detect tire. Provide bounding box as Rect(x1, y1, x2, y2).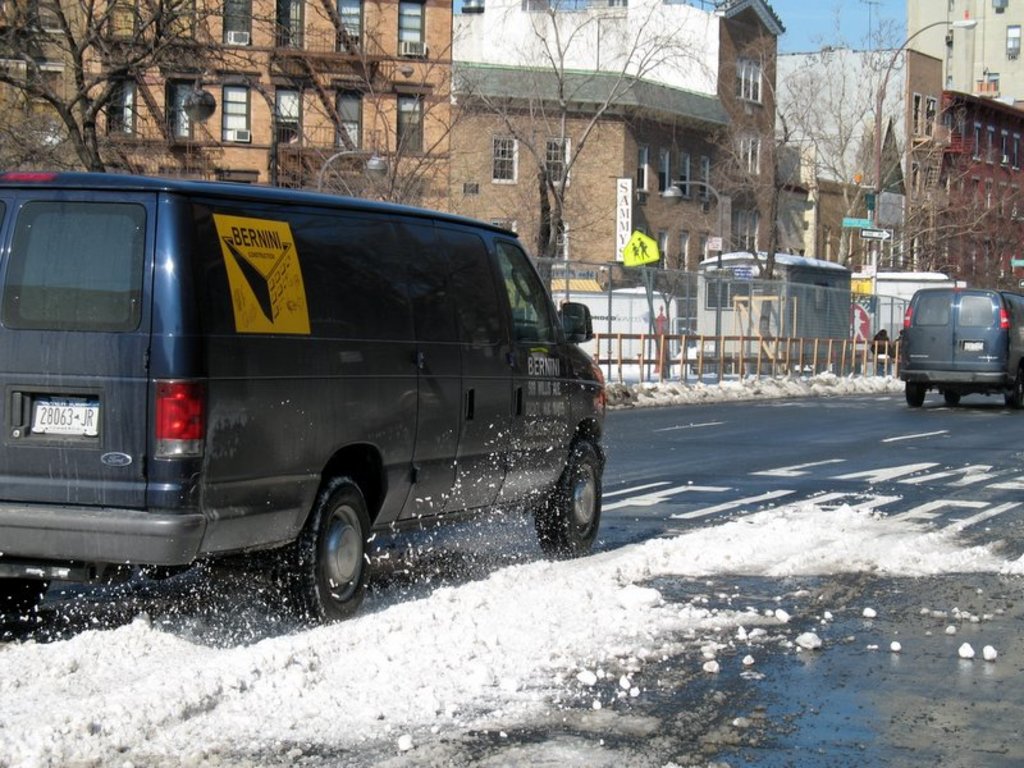
Rect(943, 389, 964, 410).
